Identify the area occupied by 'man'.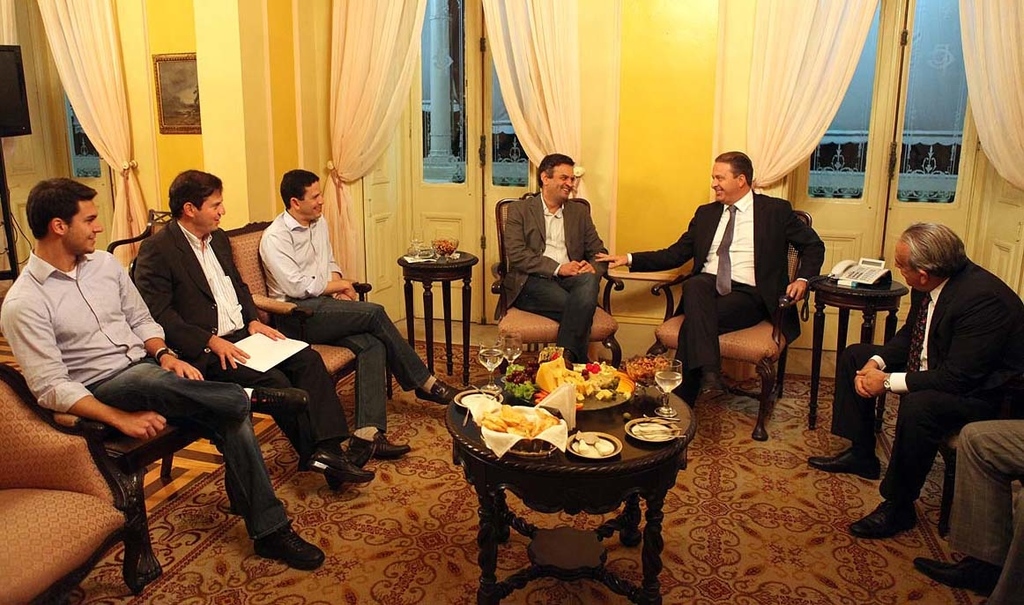
Area: 249:173:474:448.
